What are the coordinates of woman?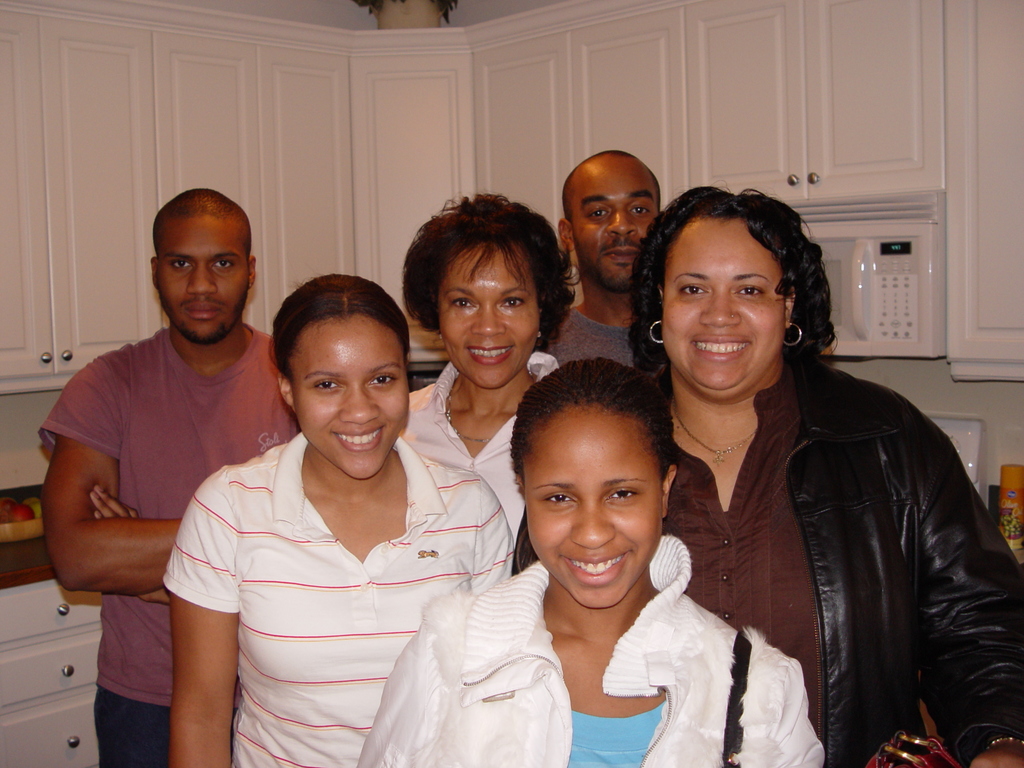
[355,357,828,767].
